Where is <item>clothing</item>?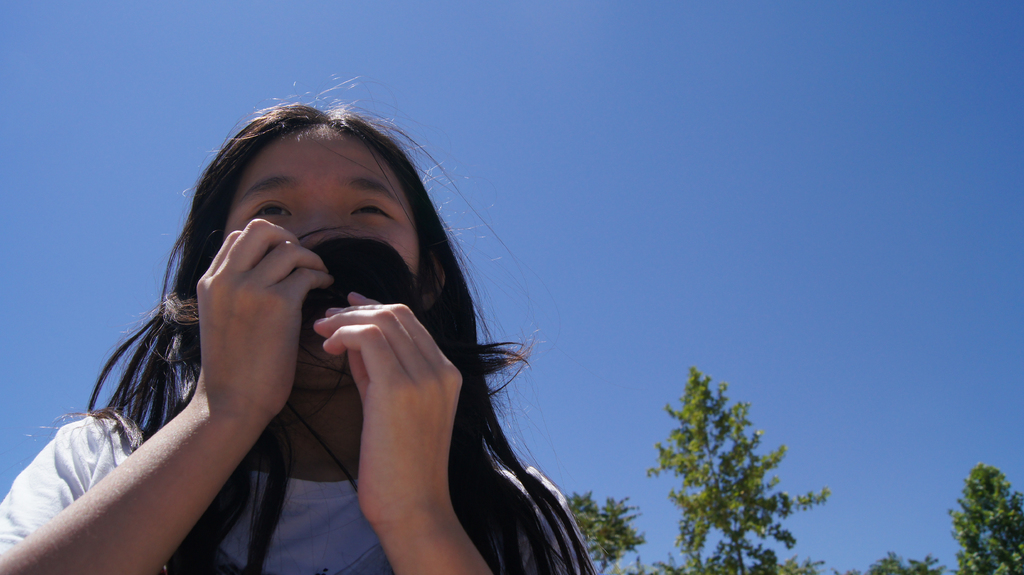
(left=0, top=403, right=593, bottom=574).
